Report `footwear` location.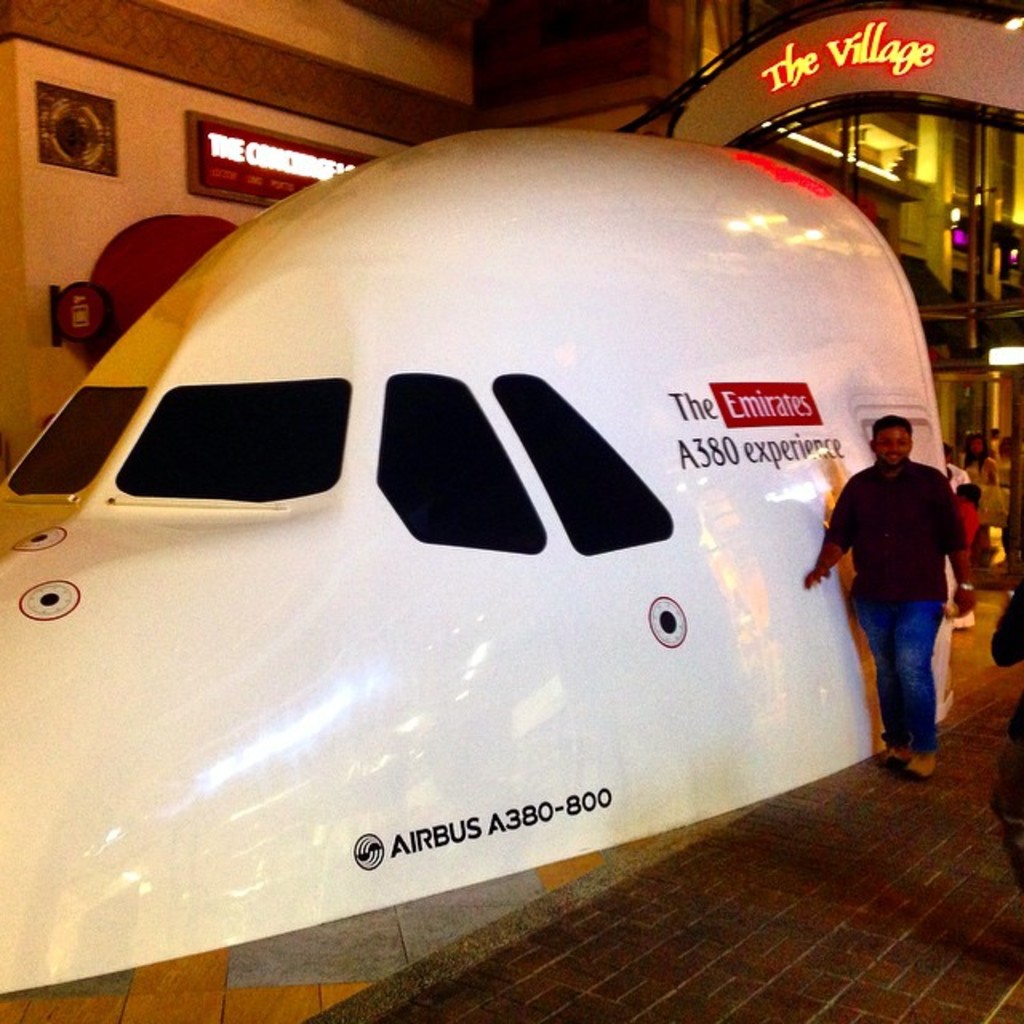
Report: [909,744,938,792].
